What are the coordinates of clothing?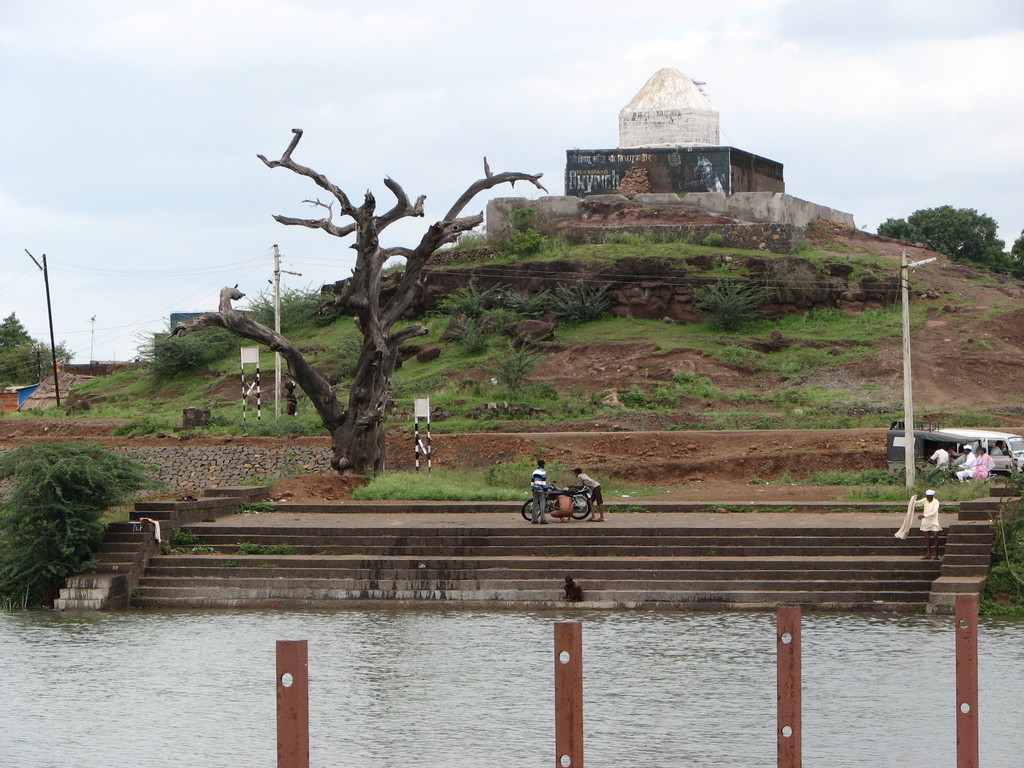
box=[895, 495, 940, 541].
